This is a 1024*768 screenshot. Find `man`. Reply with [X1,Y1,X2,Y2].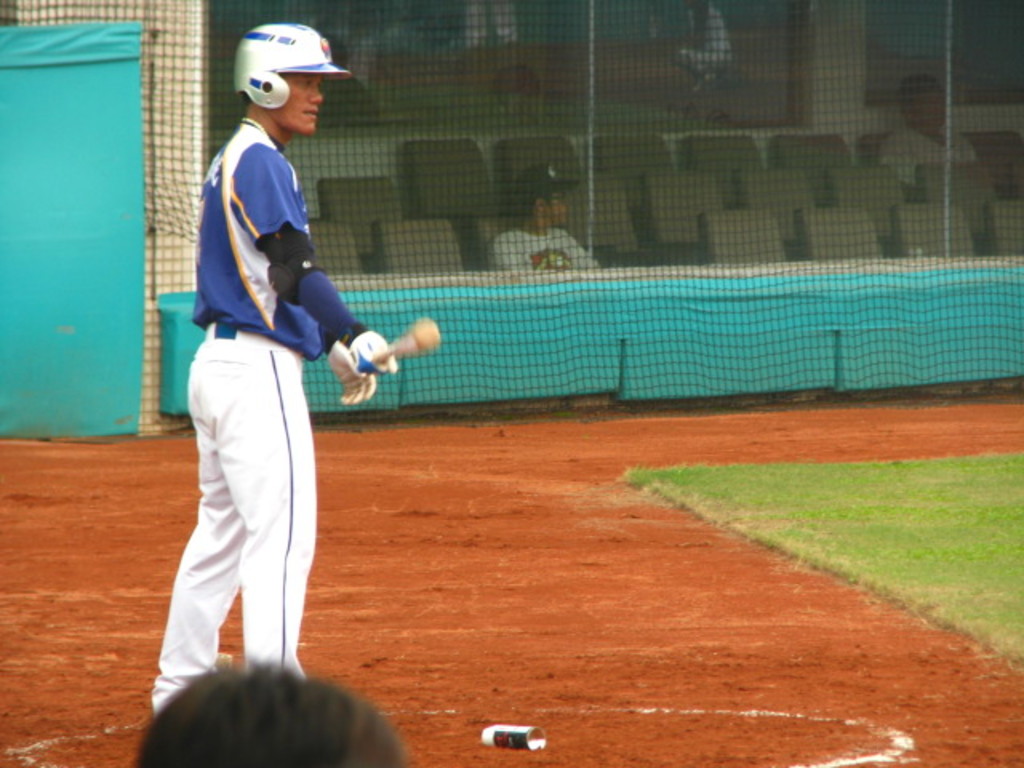
[485,166,598,272].
